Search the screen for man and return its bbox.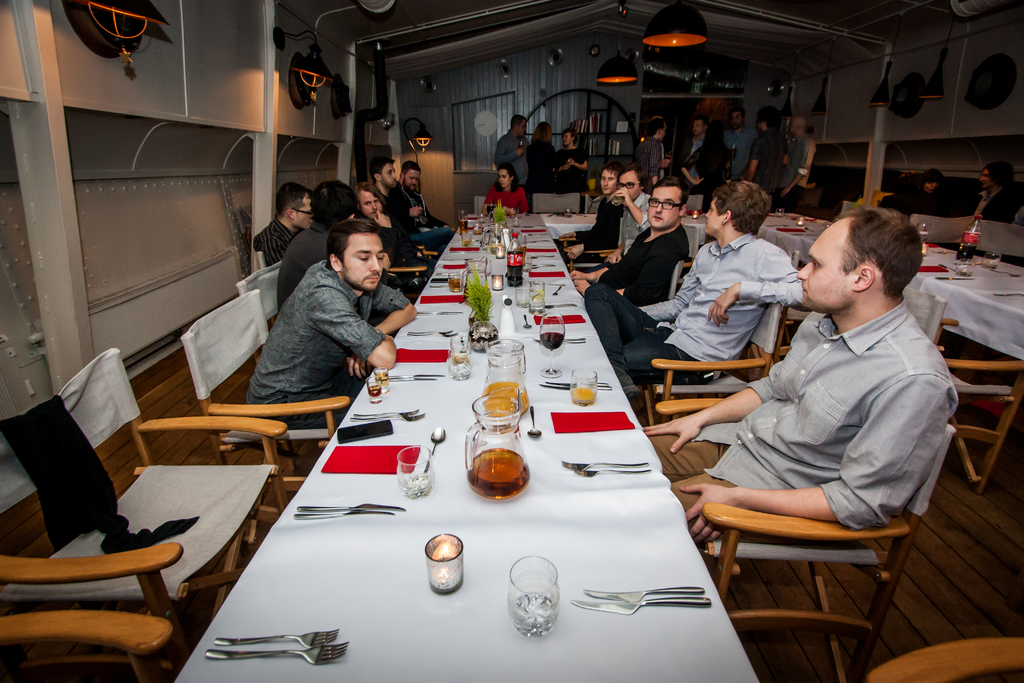
Found: bbox=(661, 145, 672, 183).
